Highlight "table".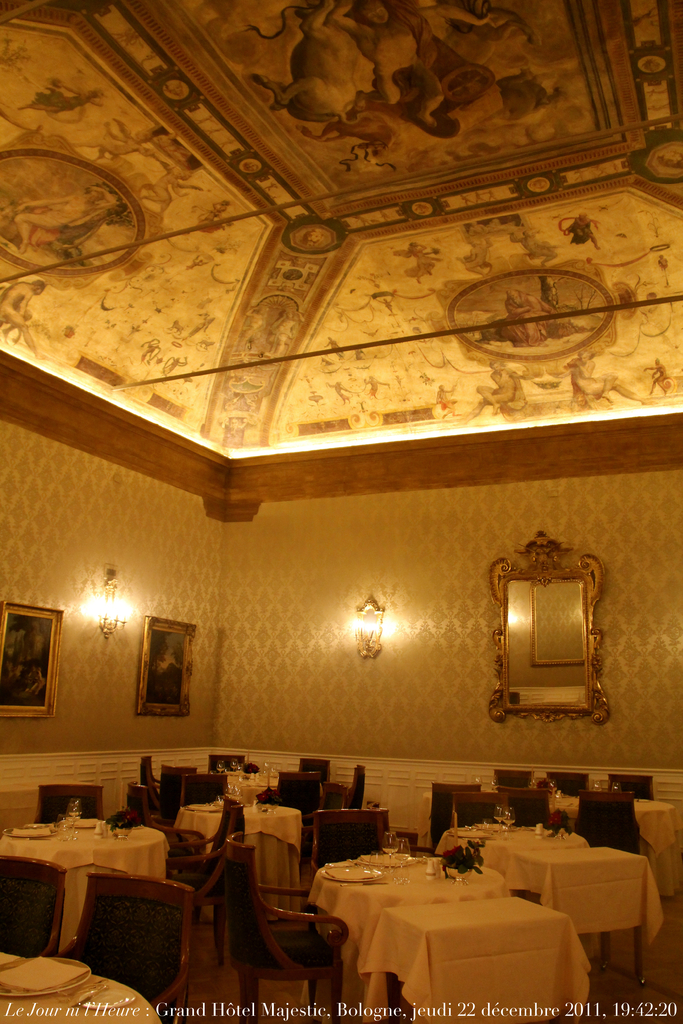
Highlighted region: Rect(0, 945, 162, 1023).
